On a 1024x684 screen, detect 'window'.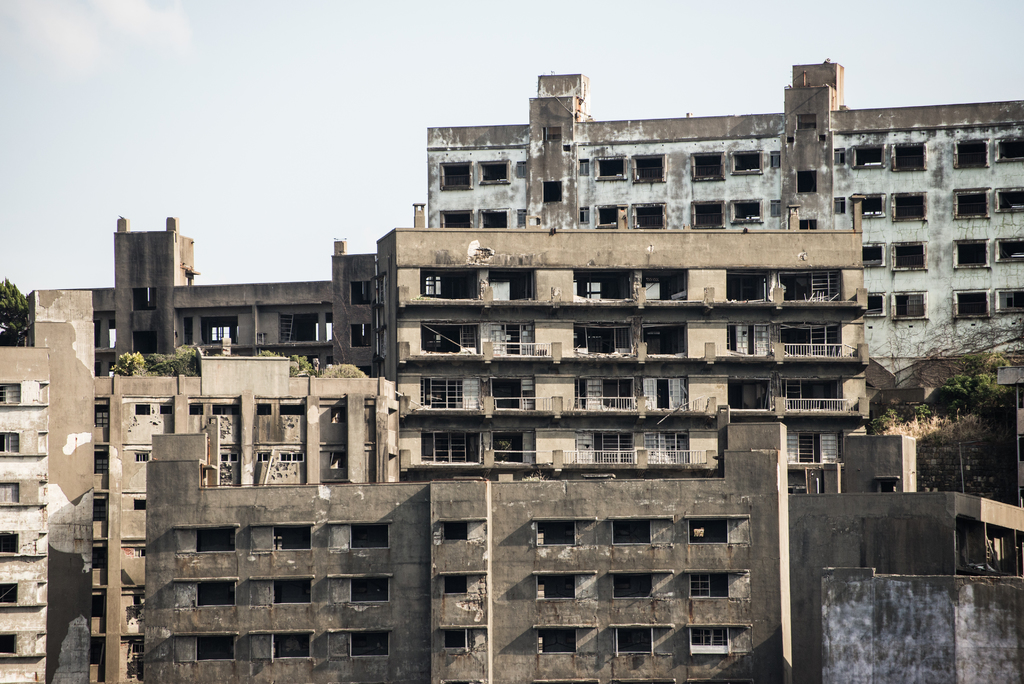
detection(535, 520, 577, 542).
